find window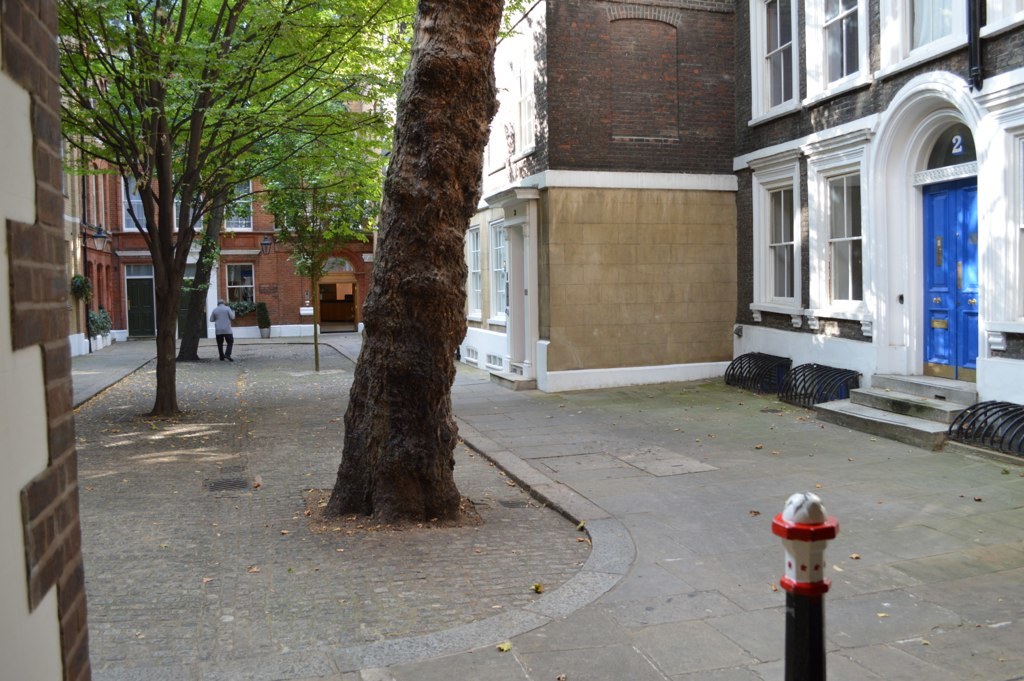
<box>804,145,865,331</box>
